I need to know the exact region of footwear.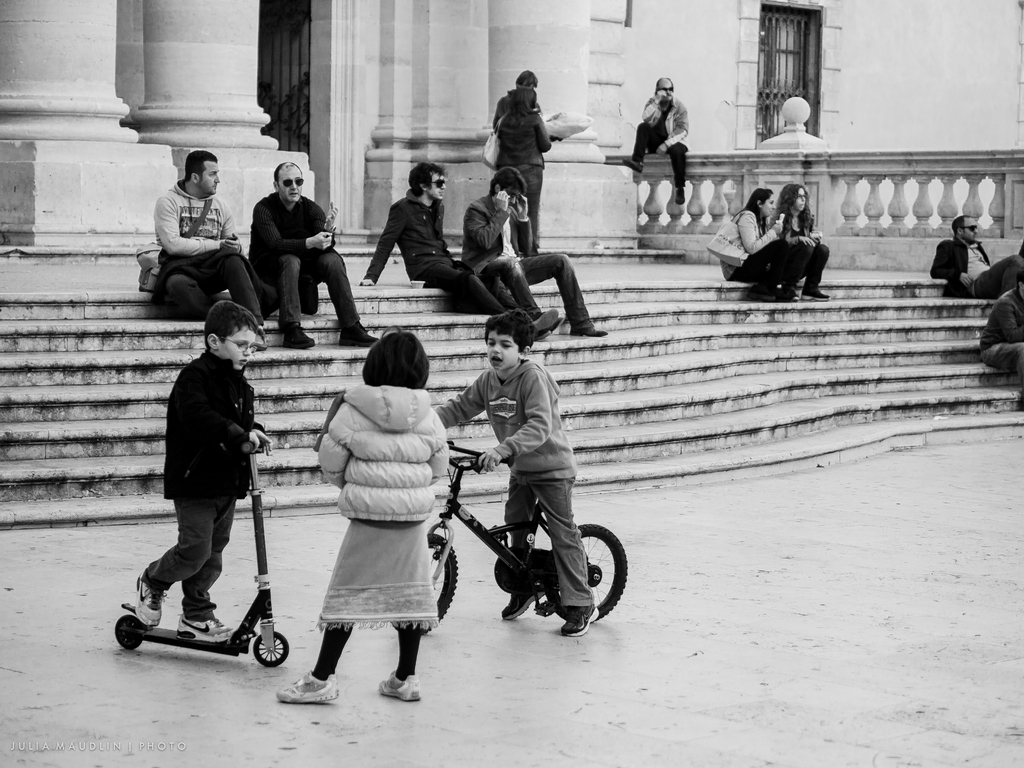
Region: 748 291 780 300.
